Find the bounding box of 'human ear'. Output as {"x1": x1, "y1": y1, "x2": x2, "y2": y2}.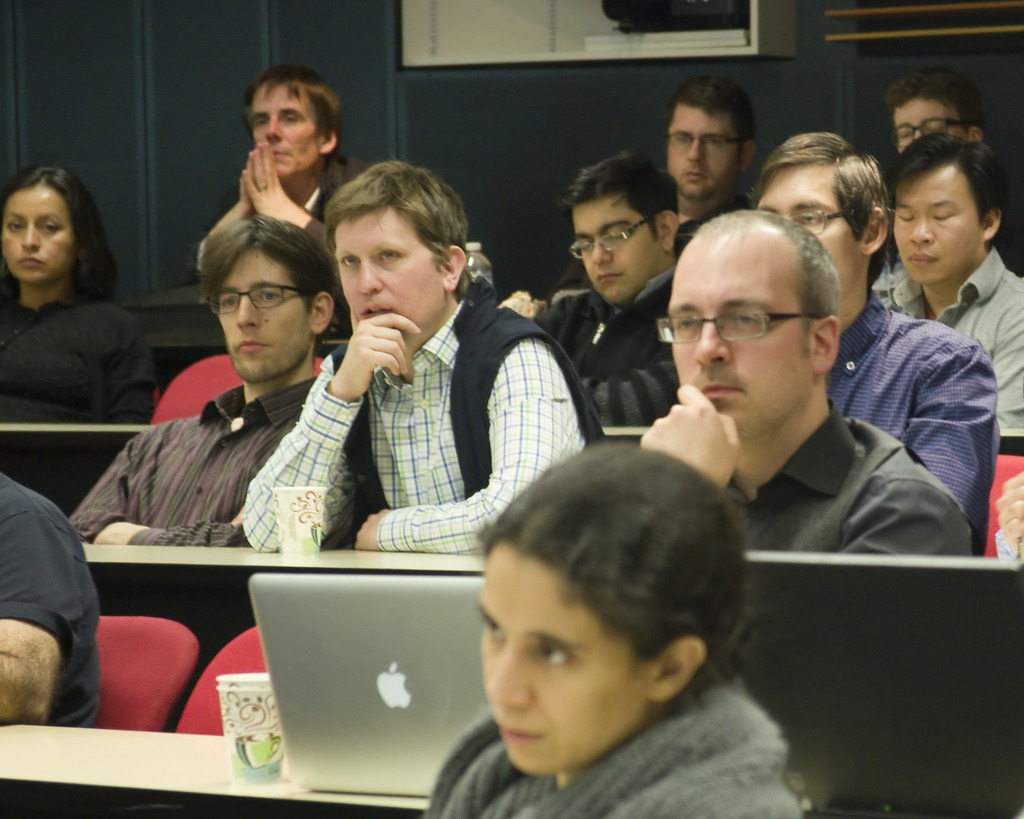
{"x1": 811, "y1": 314, "x2": 840, "y2": 372}.
